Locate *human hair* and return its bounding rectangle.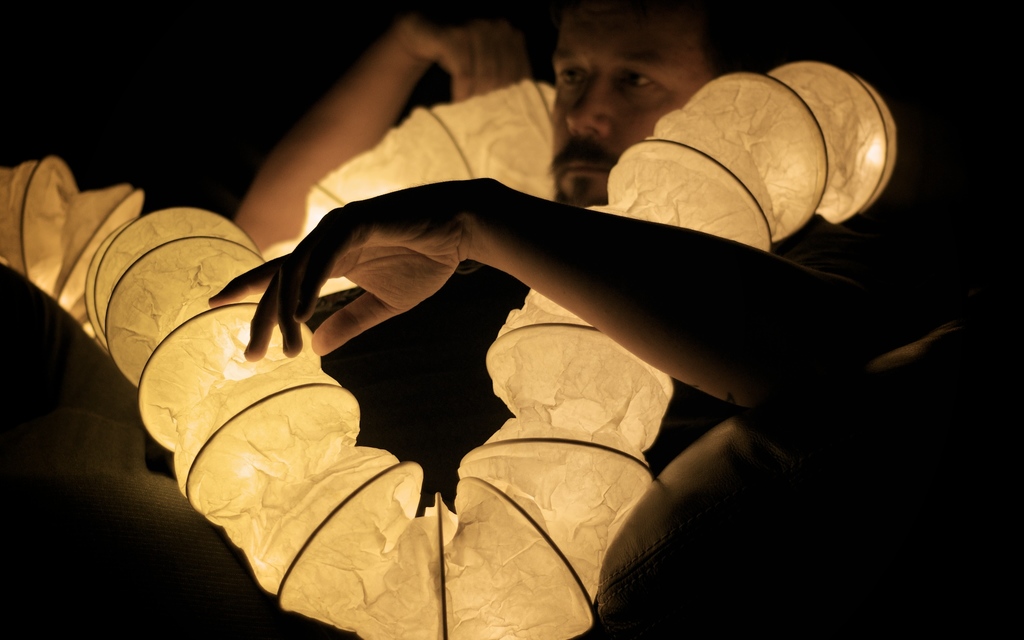
684, 0, 795, 67.
